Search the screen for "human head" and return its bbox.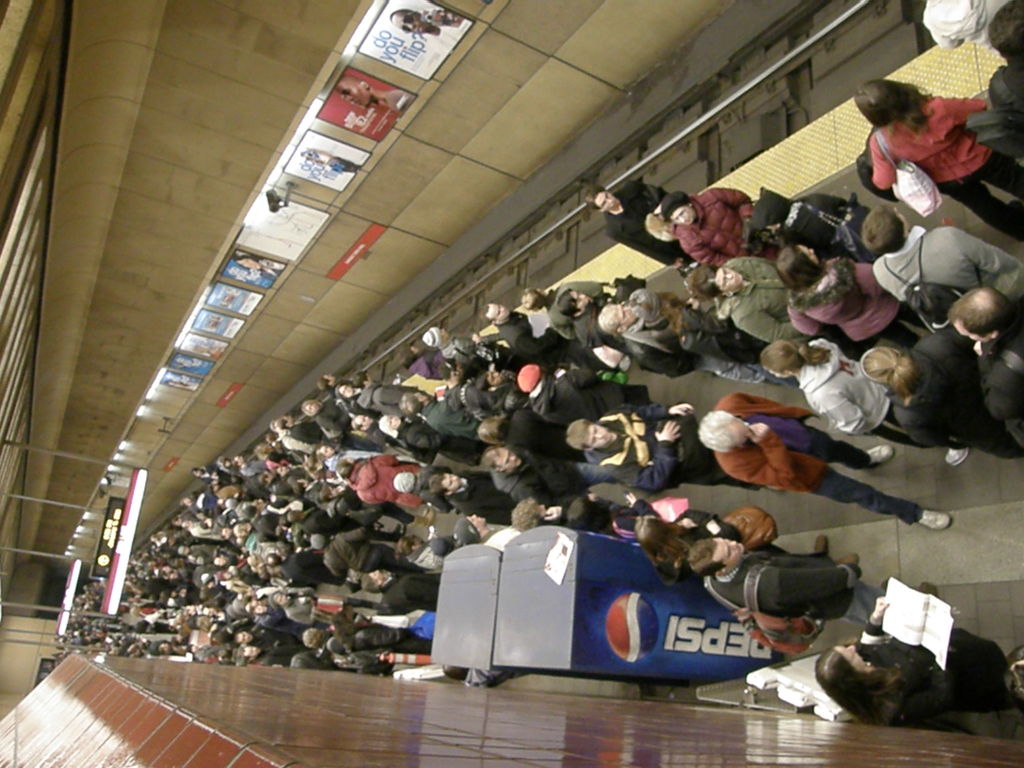
Found: [x1=278, y1=415, x2=292, y2=428].
